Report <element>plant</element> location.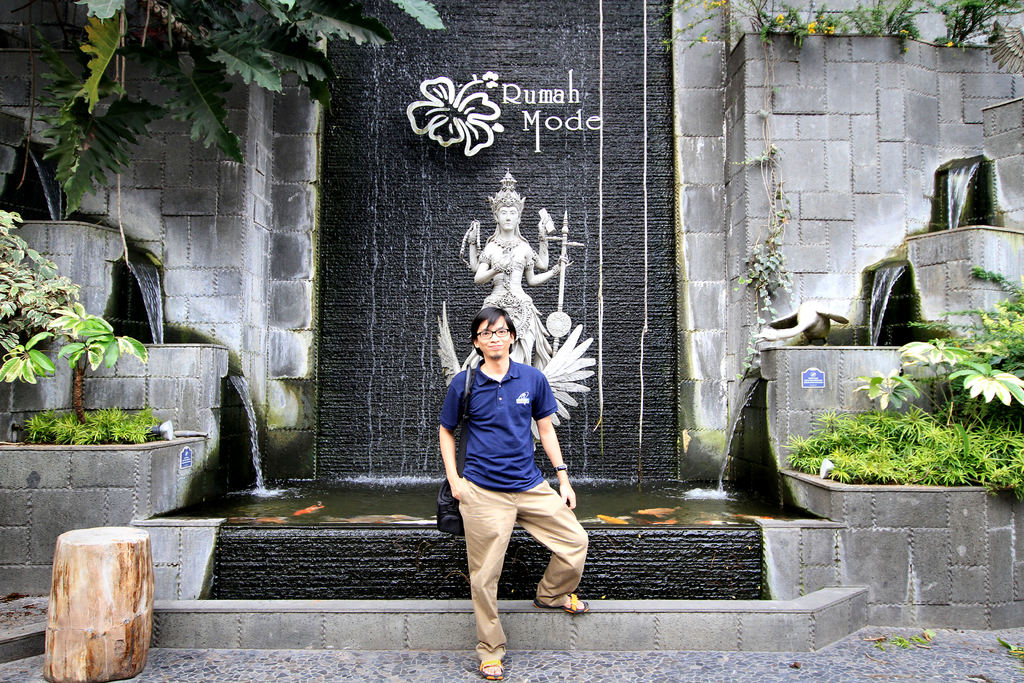
Report: 2:0:442:236.
